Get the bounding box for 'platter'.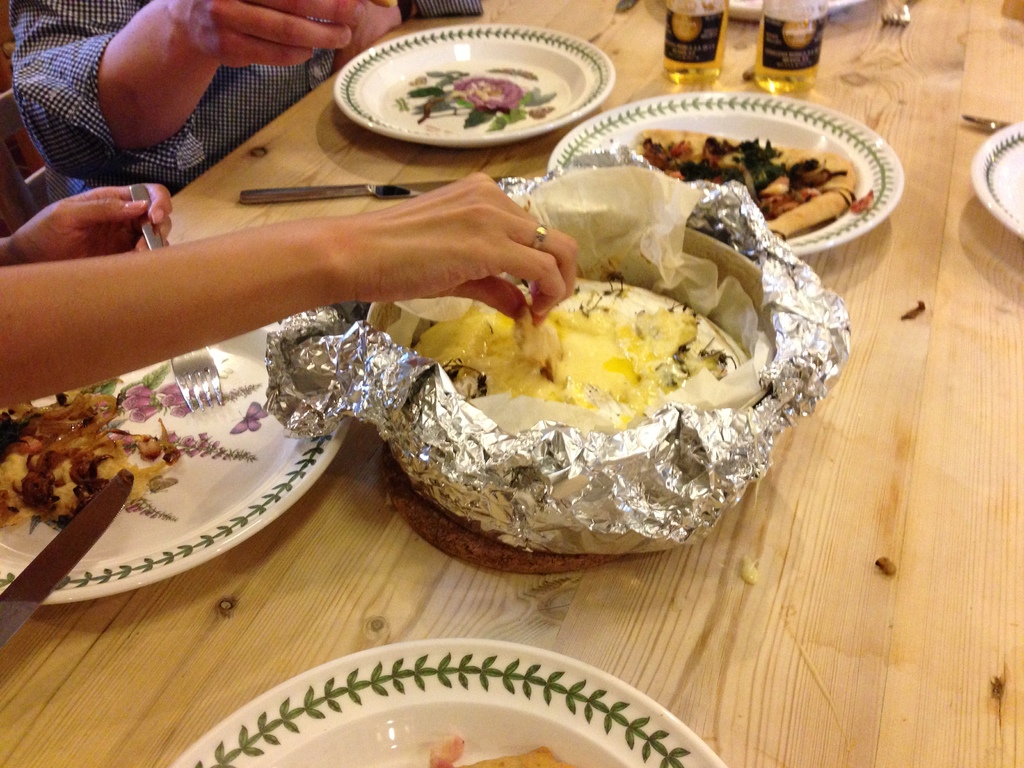
box=[166, 636, 723, 762].
